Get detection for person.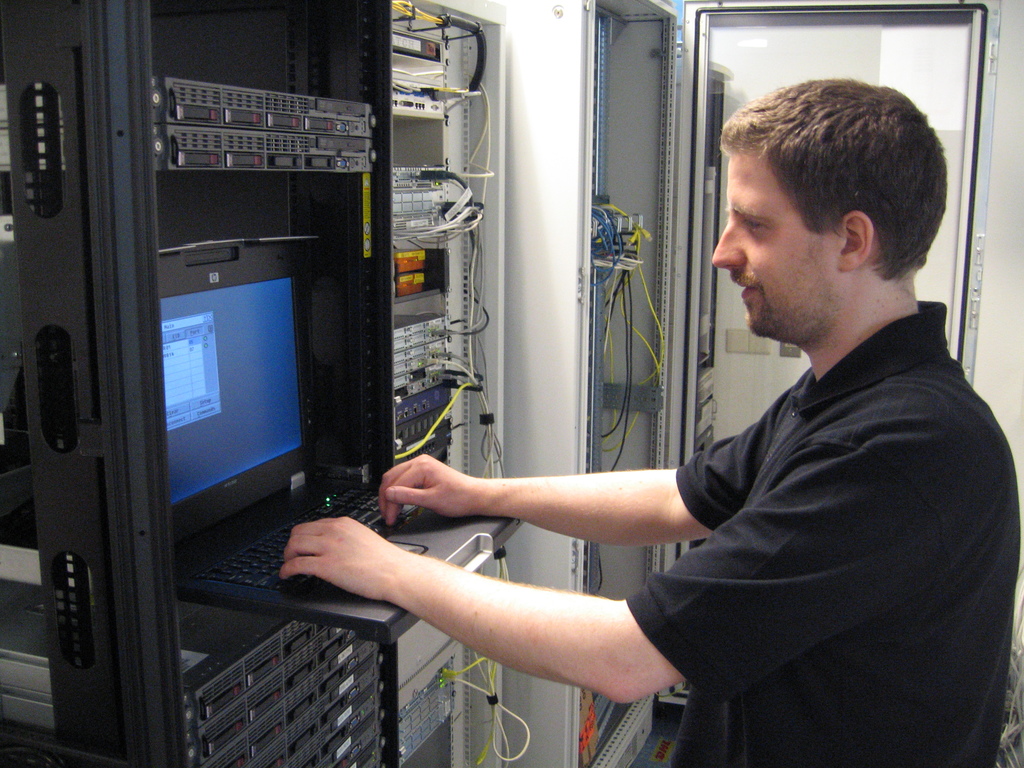
Detection: <region>307, 138, 986, 727</region>.
